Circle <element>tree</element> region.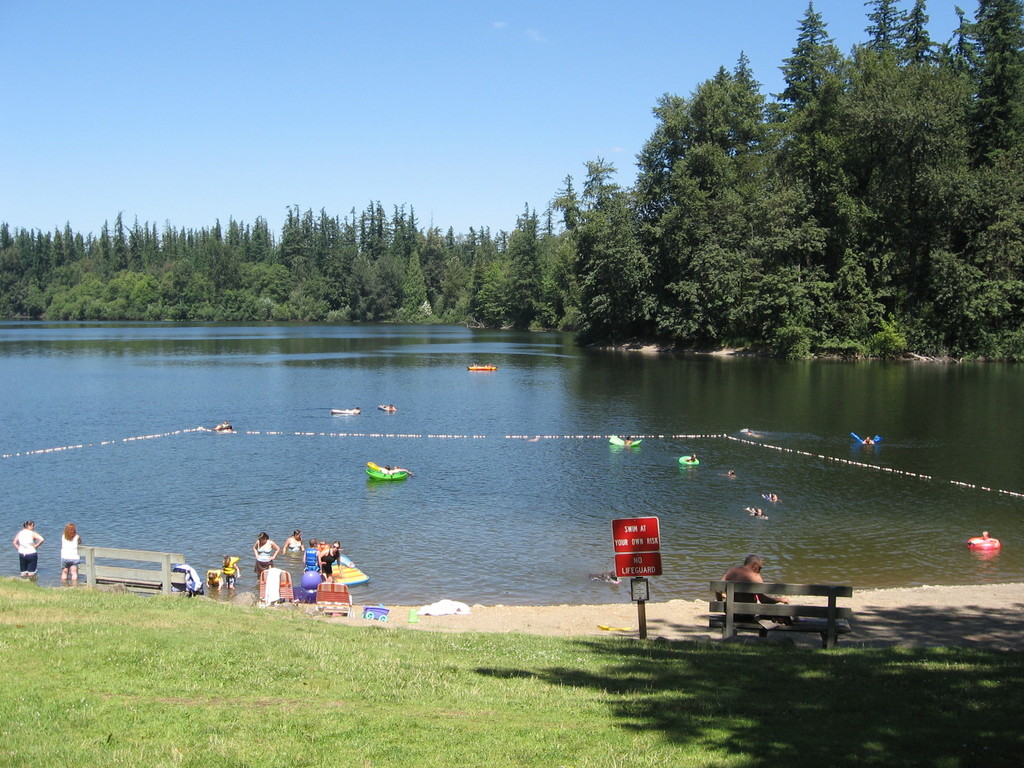
Region: [left=159, top=220, right=218, bottom=285].
